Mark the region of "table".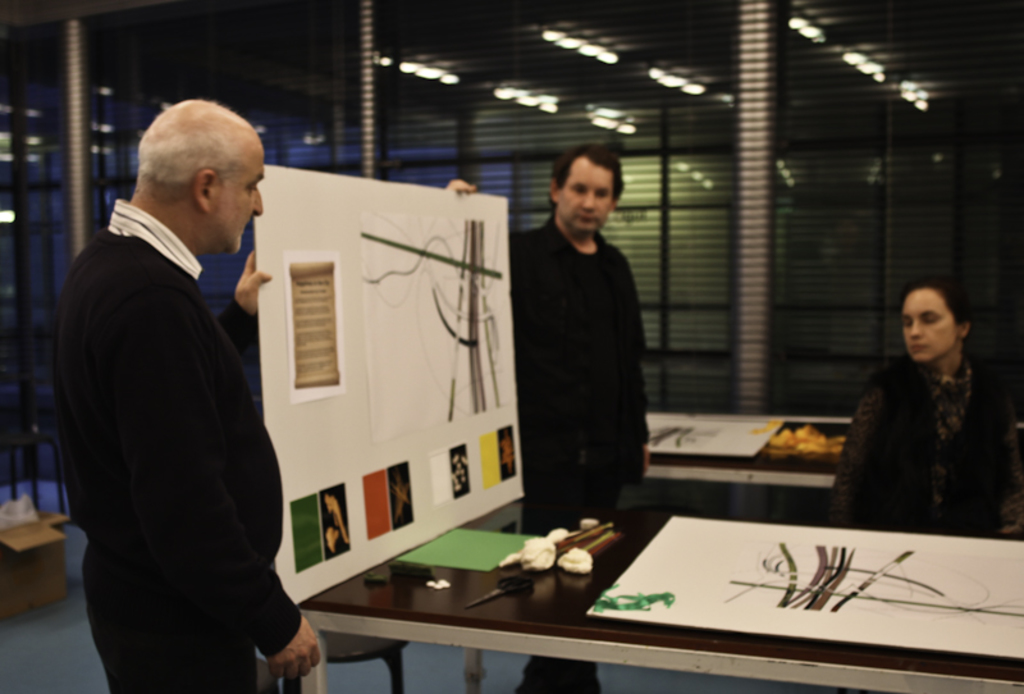
Region: [646,408,852,490].
